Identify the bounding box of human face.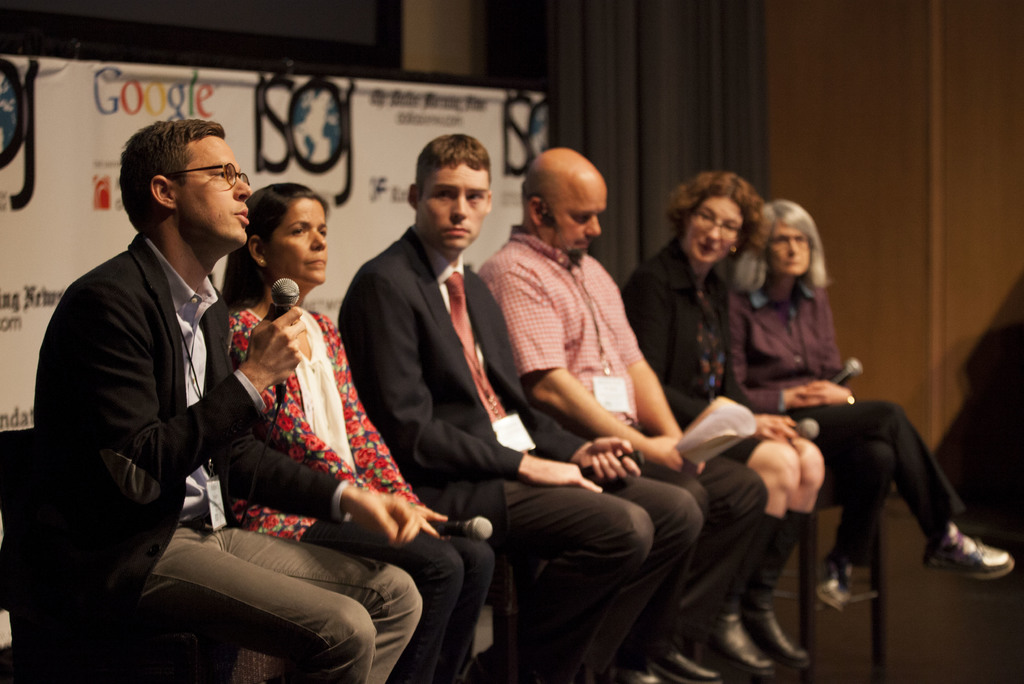
<box>278,215,324,284</box>.
